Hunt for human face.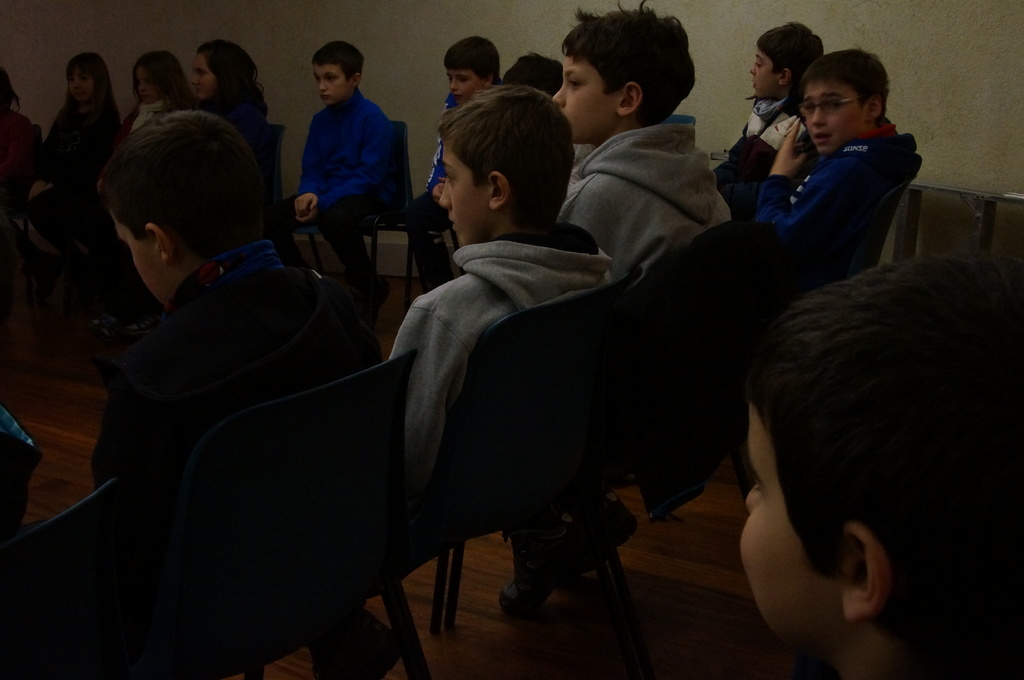
Hunted down at box=[135, 61, 160, 100].
